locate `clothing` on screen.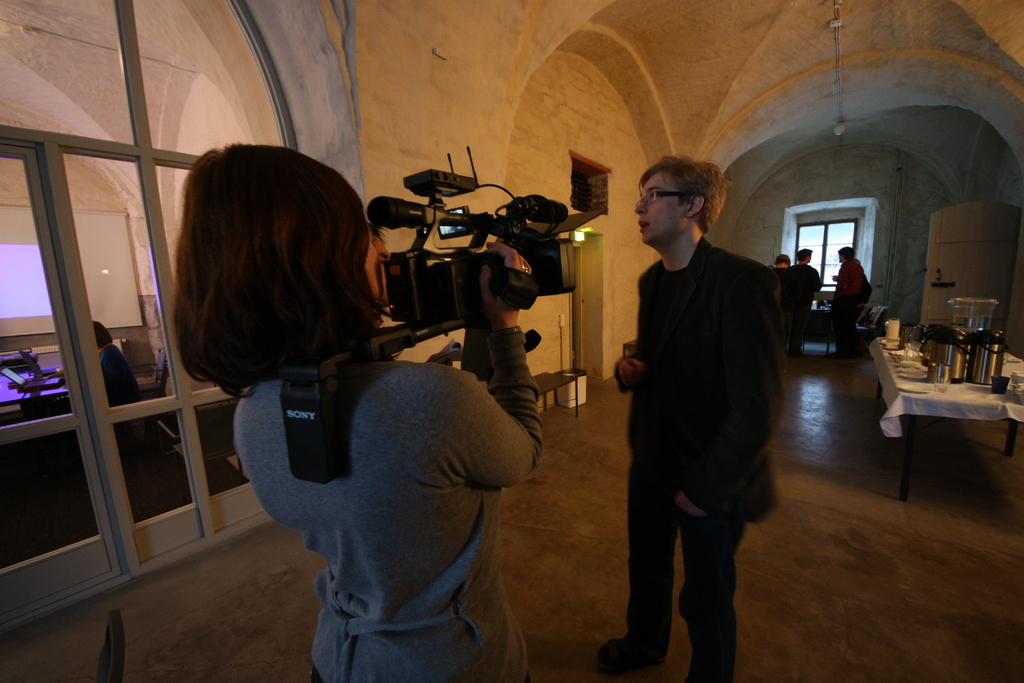
On screen at 832/252/873/353.
